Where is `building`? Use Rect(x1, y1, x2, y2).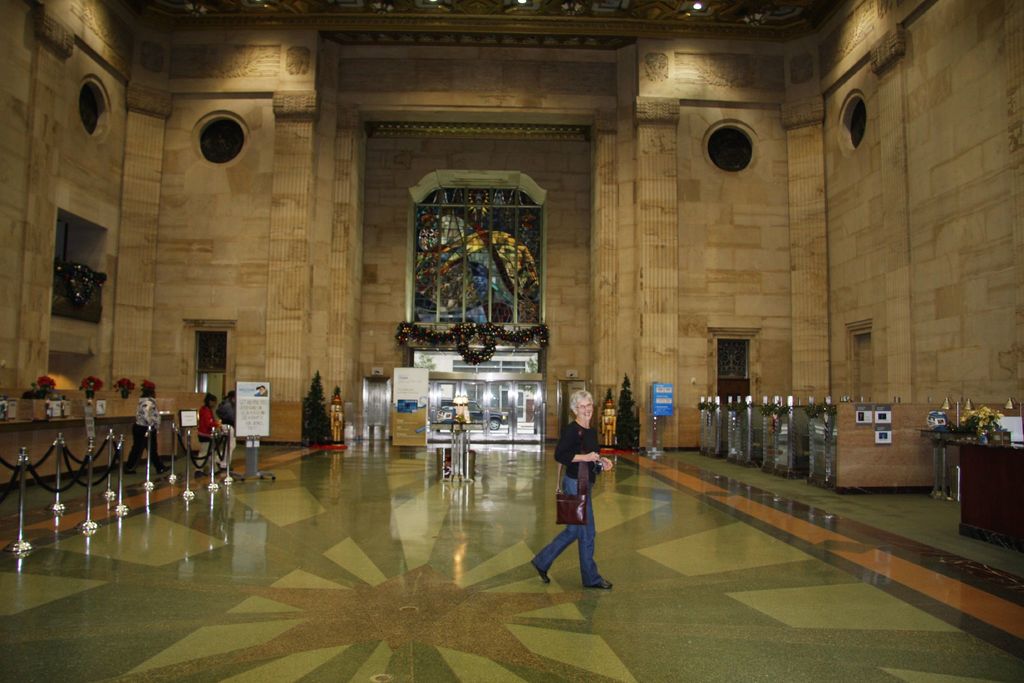
Rect(0, 0, 1023, 682).
